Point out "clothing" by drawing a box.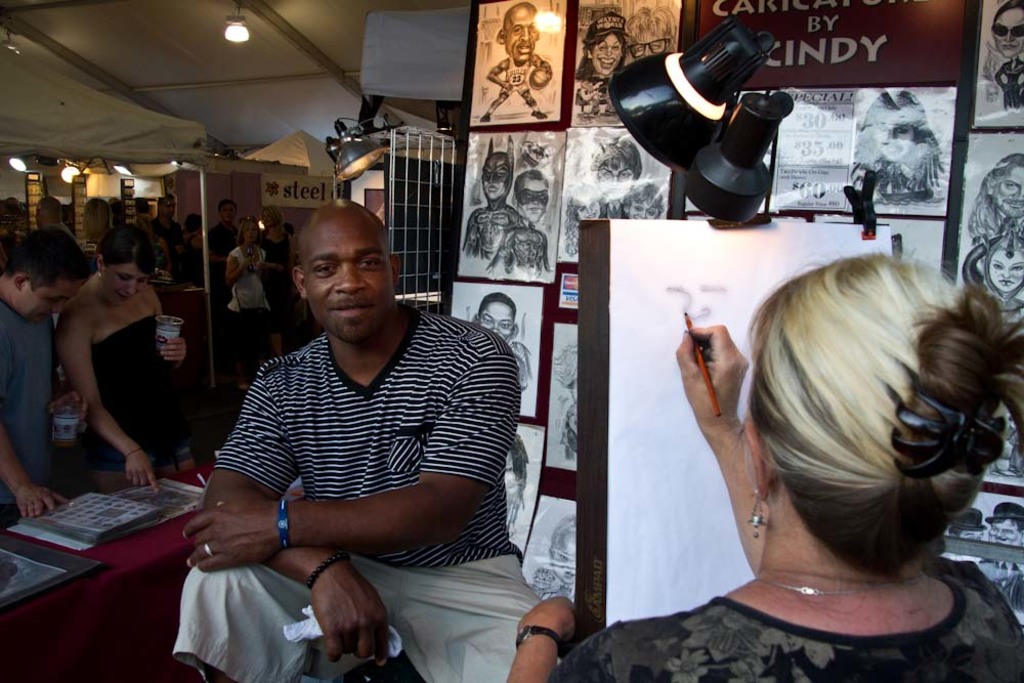
[151, 216, 180, 243].
